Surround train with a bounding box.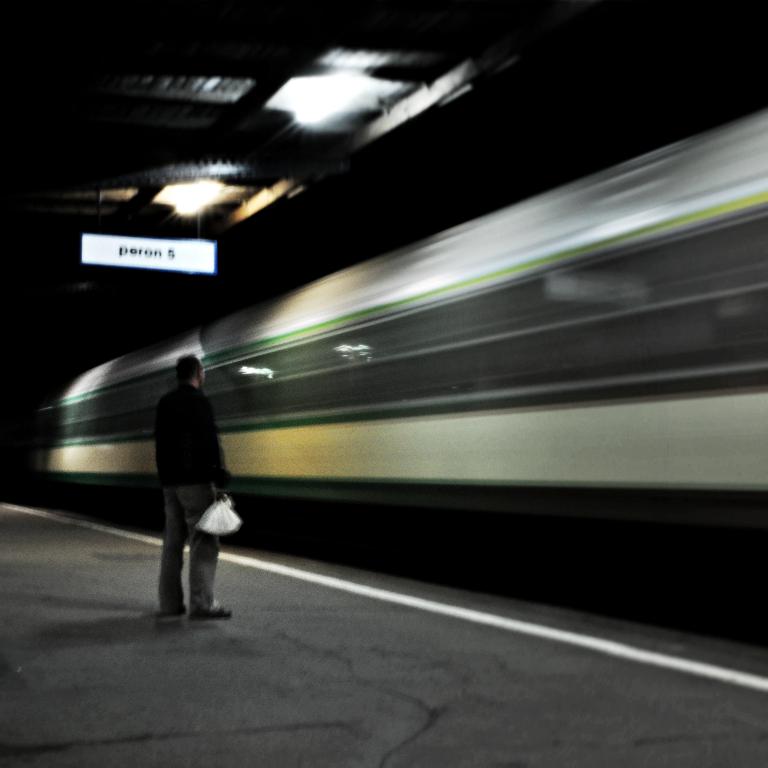
<box>12,107,767,642</box>.
